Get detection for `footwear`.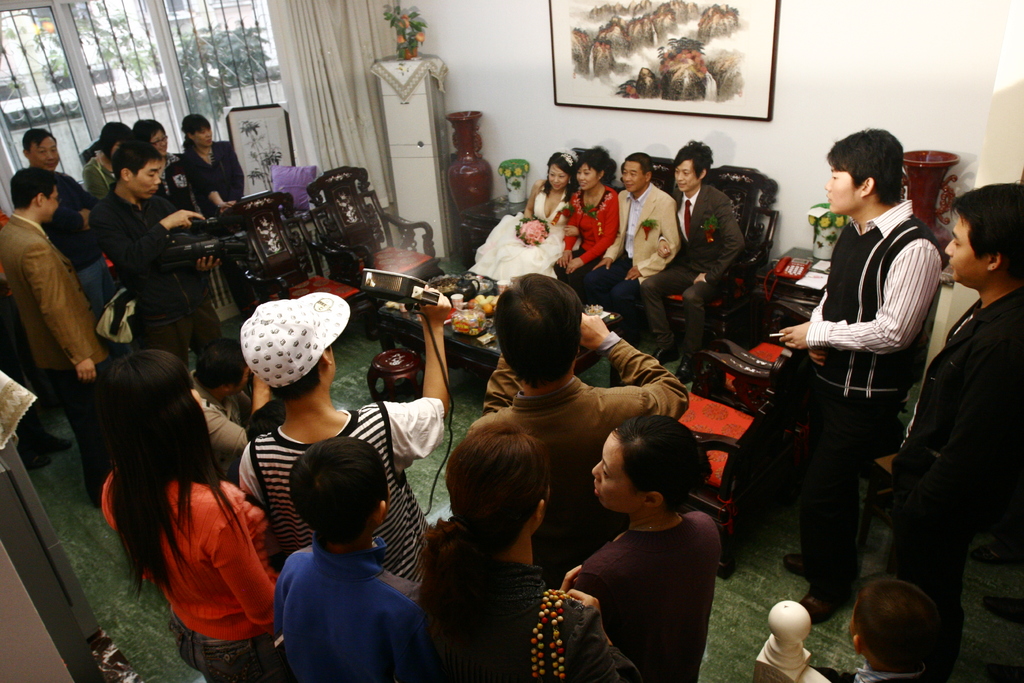
Detection: (24,432,70,456).
